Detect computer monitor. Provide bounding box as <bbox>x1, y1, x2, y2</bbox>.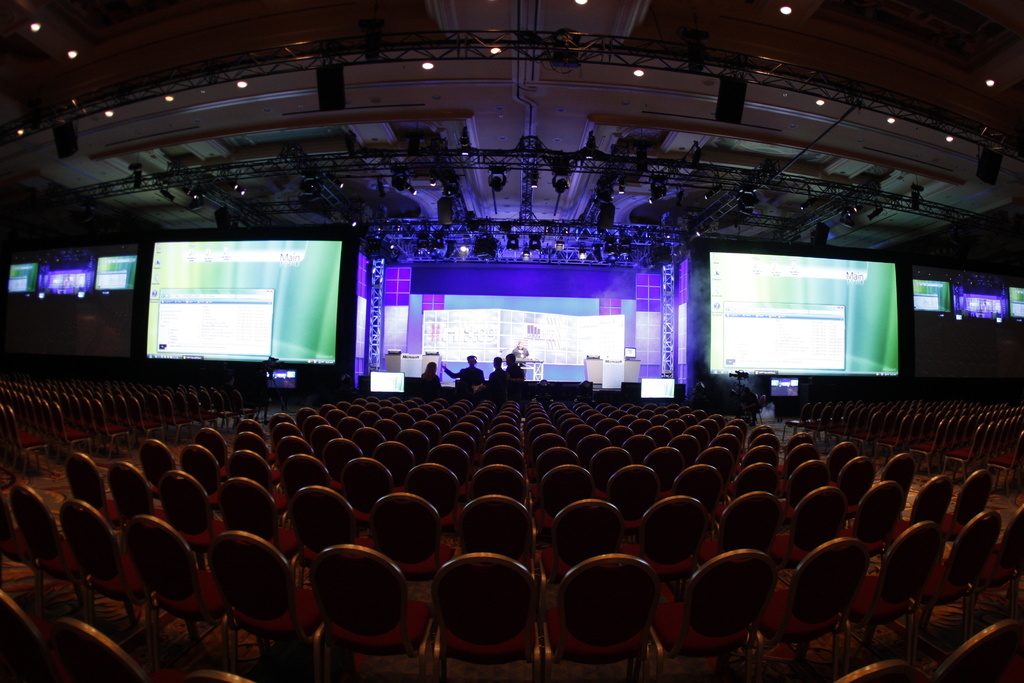
<bbox>0, 256, 44, 308</bbox>.
